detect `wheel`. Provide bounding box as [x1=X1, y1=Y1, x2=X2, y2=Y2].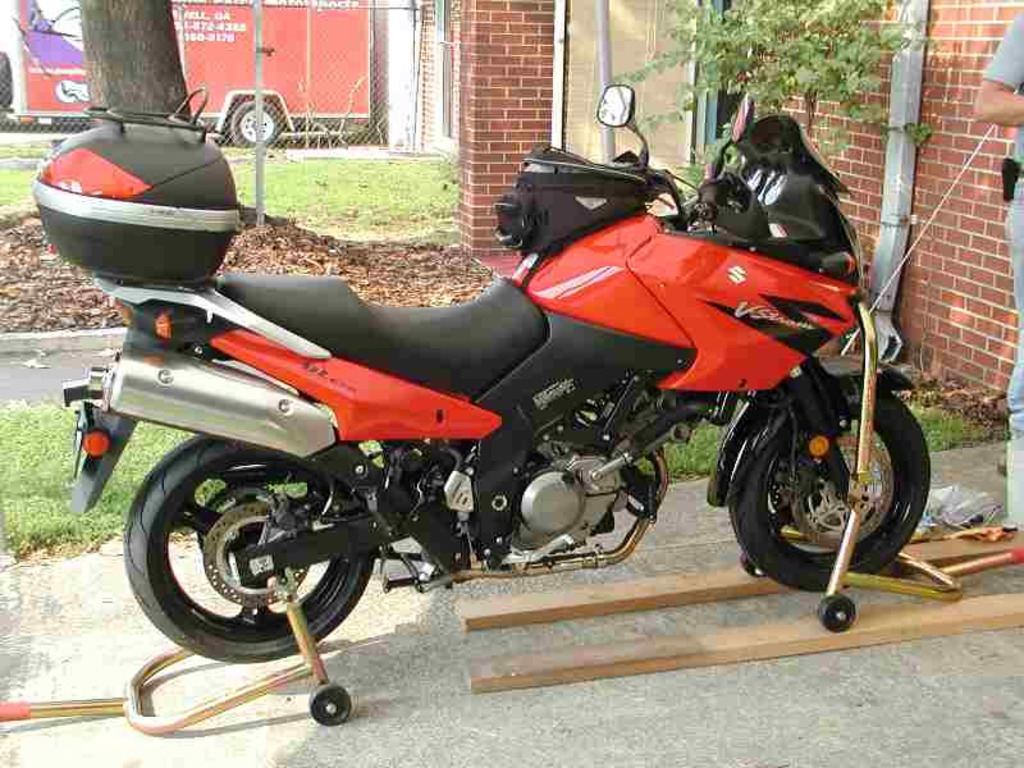
[x1=122, y1=454, x2=378, y2=659].
